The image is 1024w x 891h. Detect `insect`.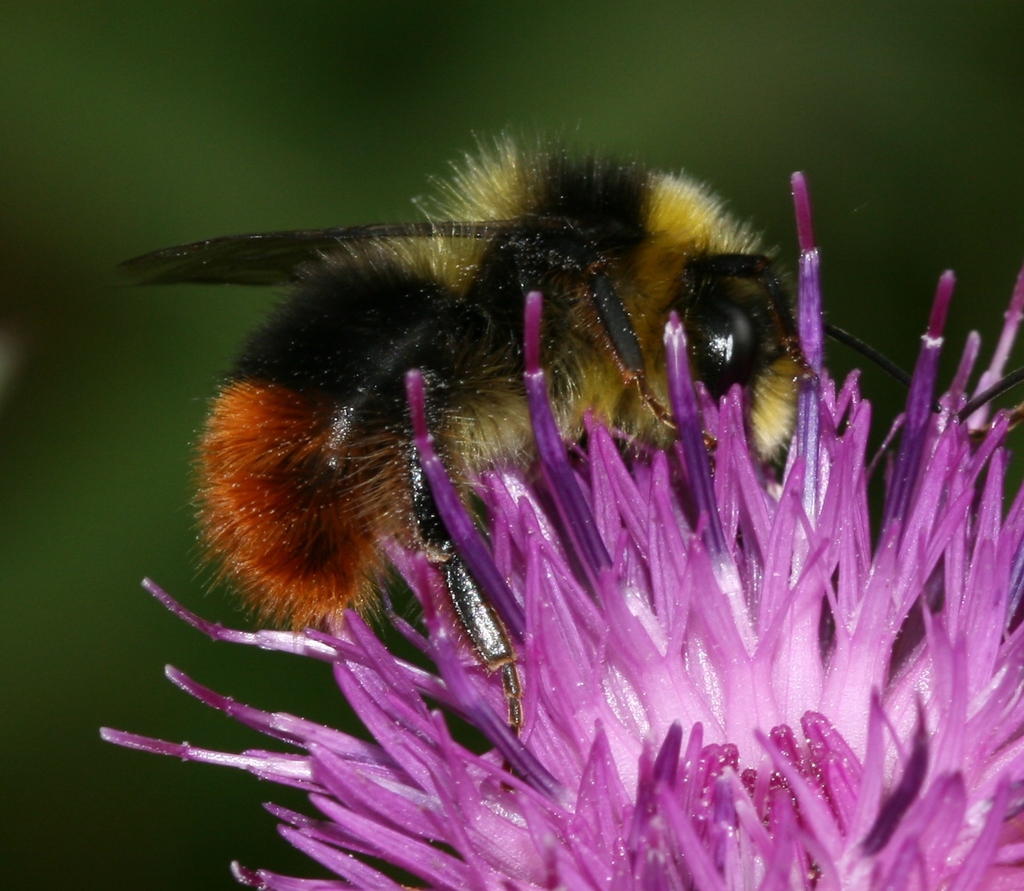
Detection: (left=113, top=123, right=1023, bottom=763).
